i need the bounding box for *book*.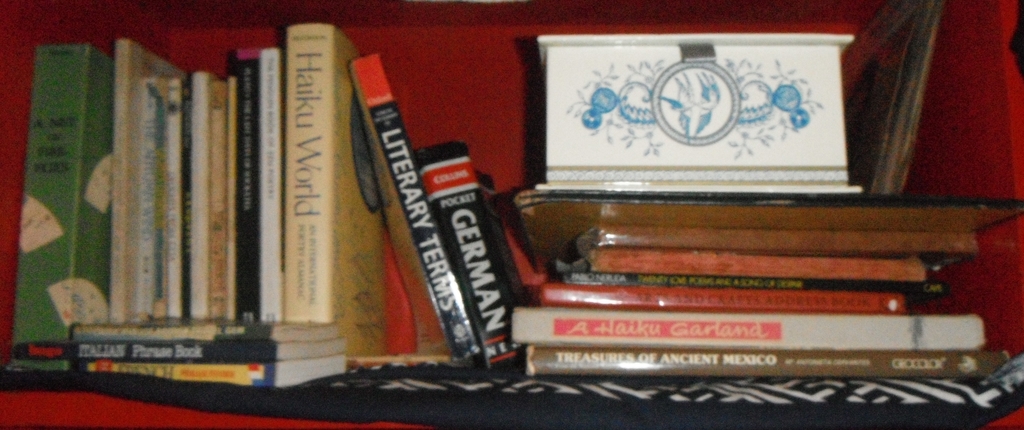
Here it is: pyautogui.locateOnScreen(1, 357, 346, 397).
